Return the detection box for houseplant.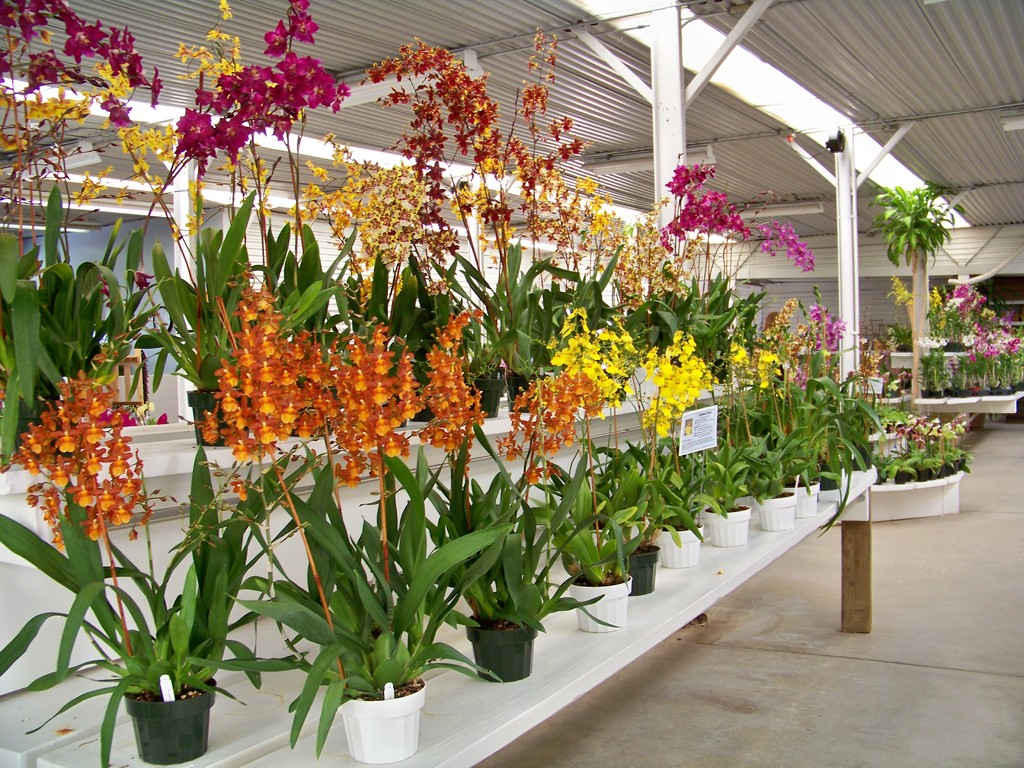
l=229, t=481, r=504, b=767.
